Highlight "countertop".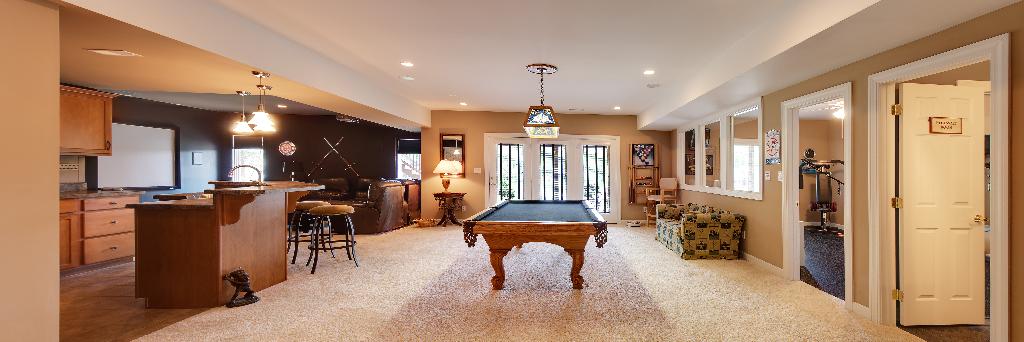
Highlighted region: [56,187,147,200].
